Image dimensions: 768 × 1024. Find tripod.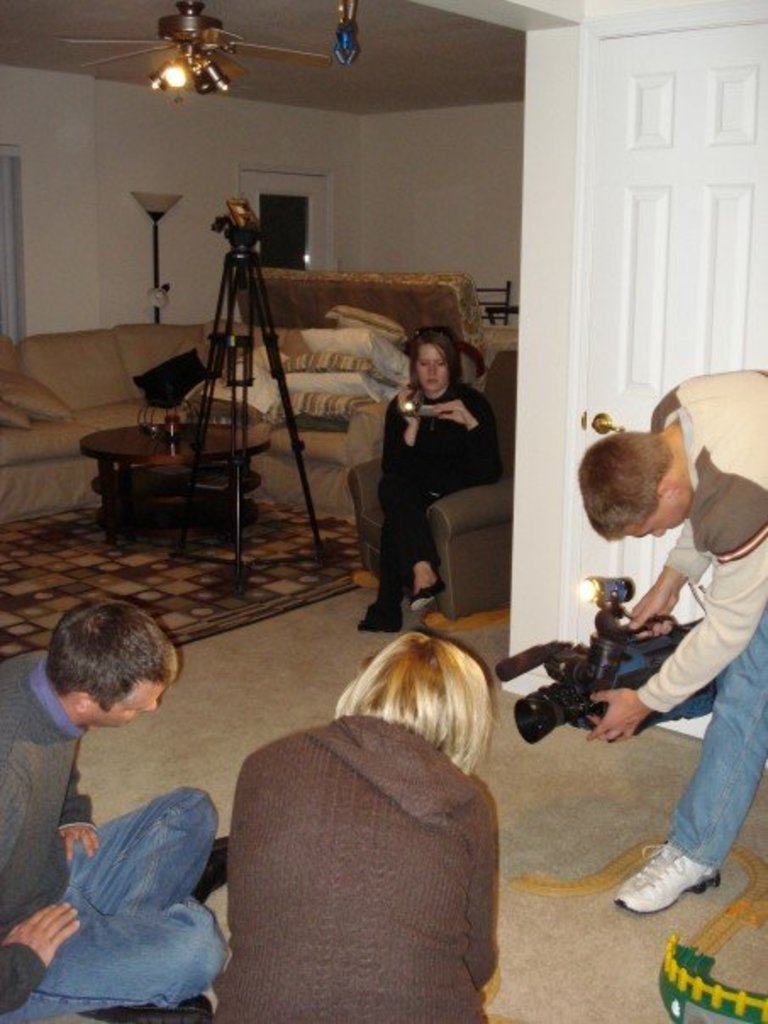
{"x1": 171, "y1": 210, "x2": 327, "y2": 580}.
